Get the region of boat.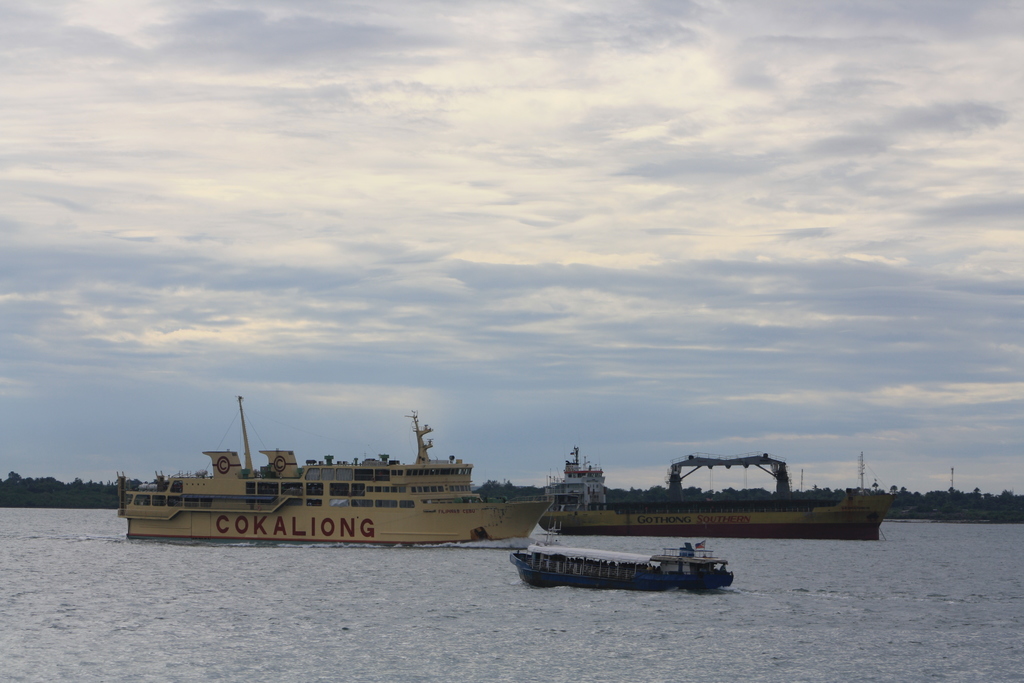
rect(512, 524, 736, 589).
